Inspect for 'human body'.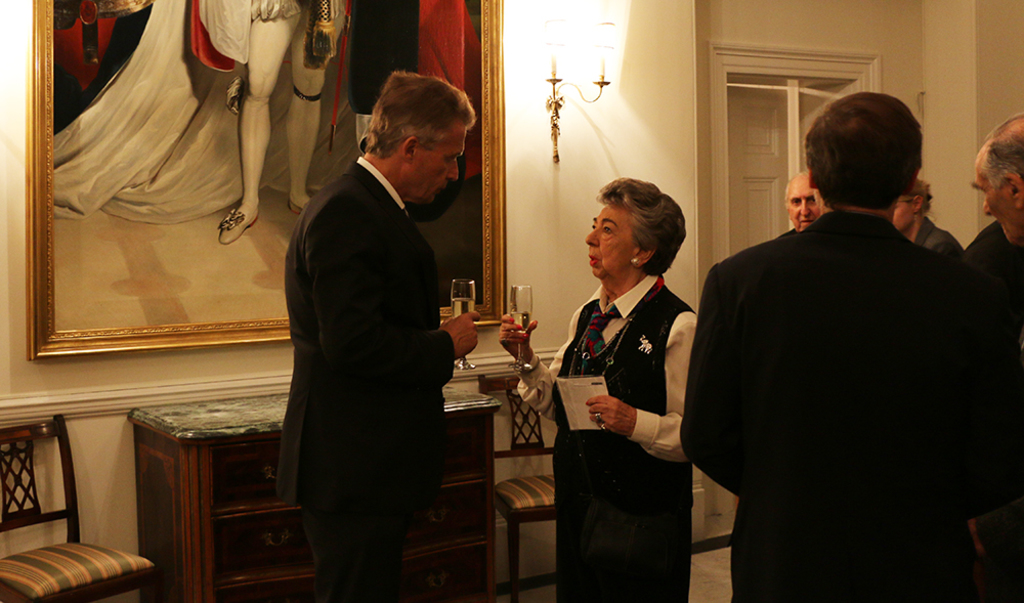
Inspection: region(232, 0, 350, 247).
